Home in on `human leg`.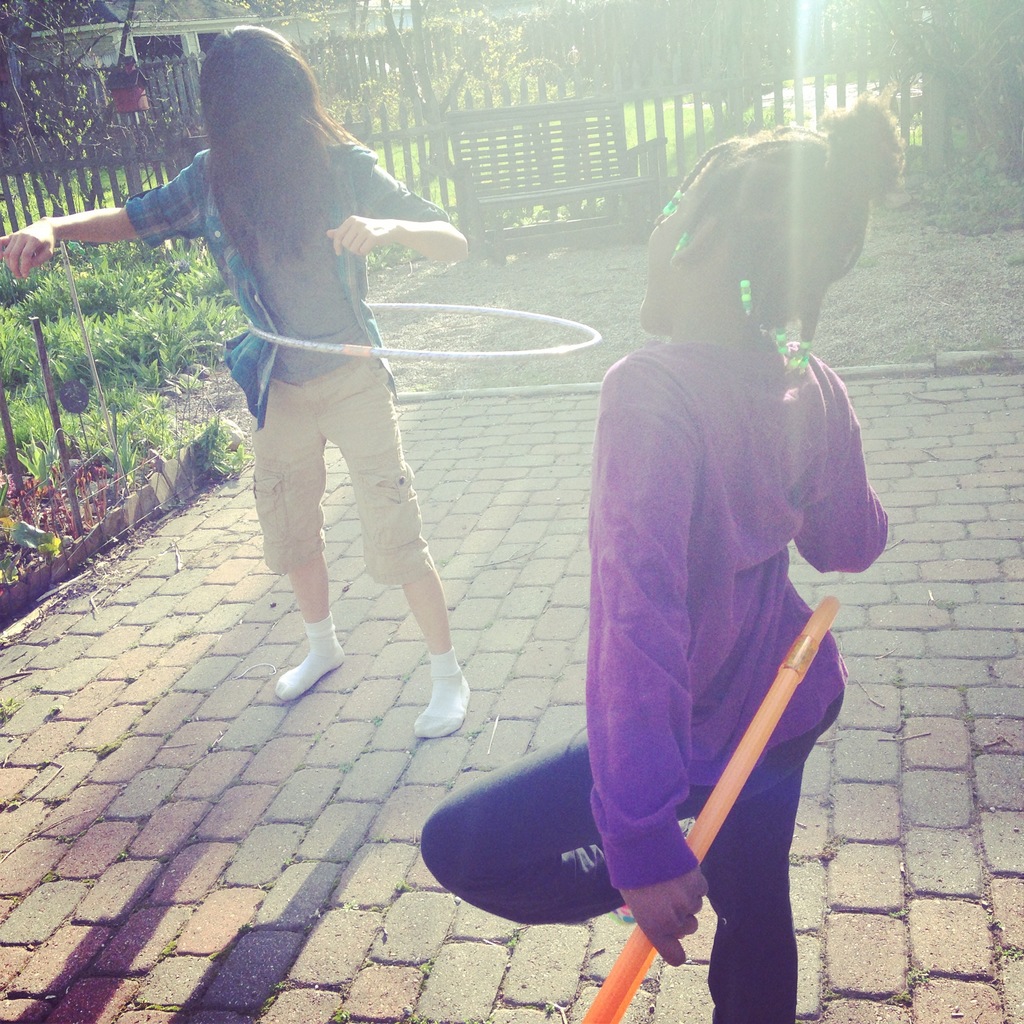
Homed in at crop(329, 364, 471, 745).
